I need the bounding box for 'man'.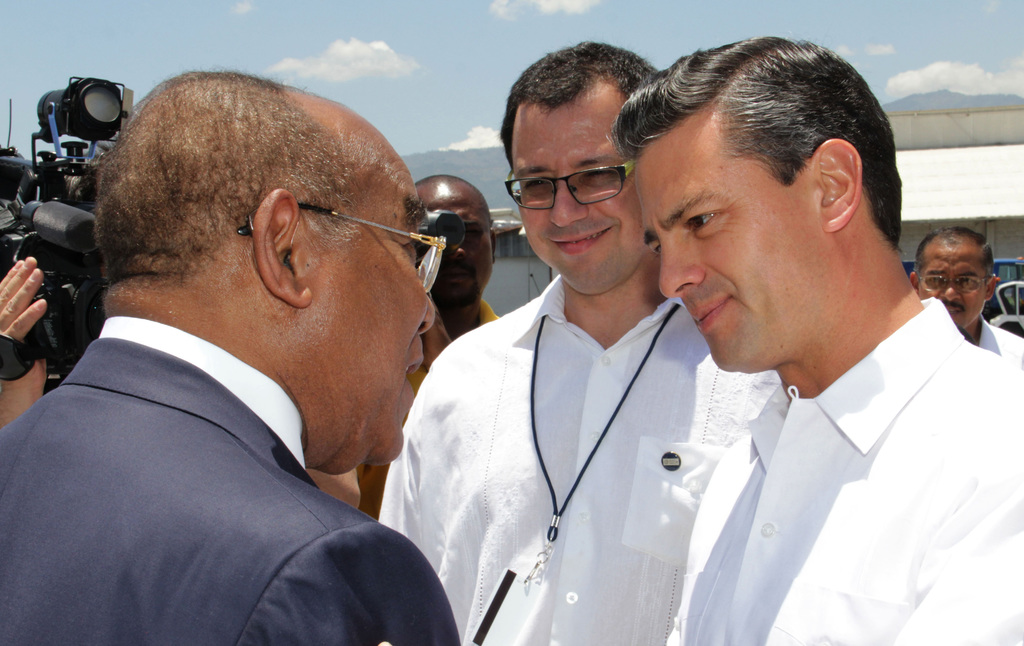
Here it is: select_region(904, 224, 1023, 366).
